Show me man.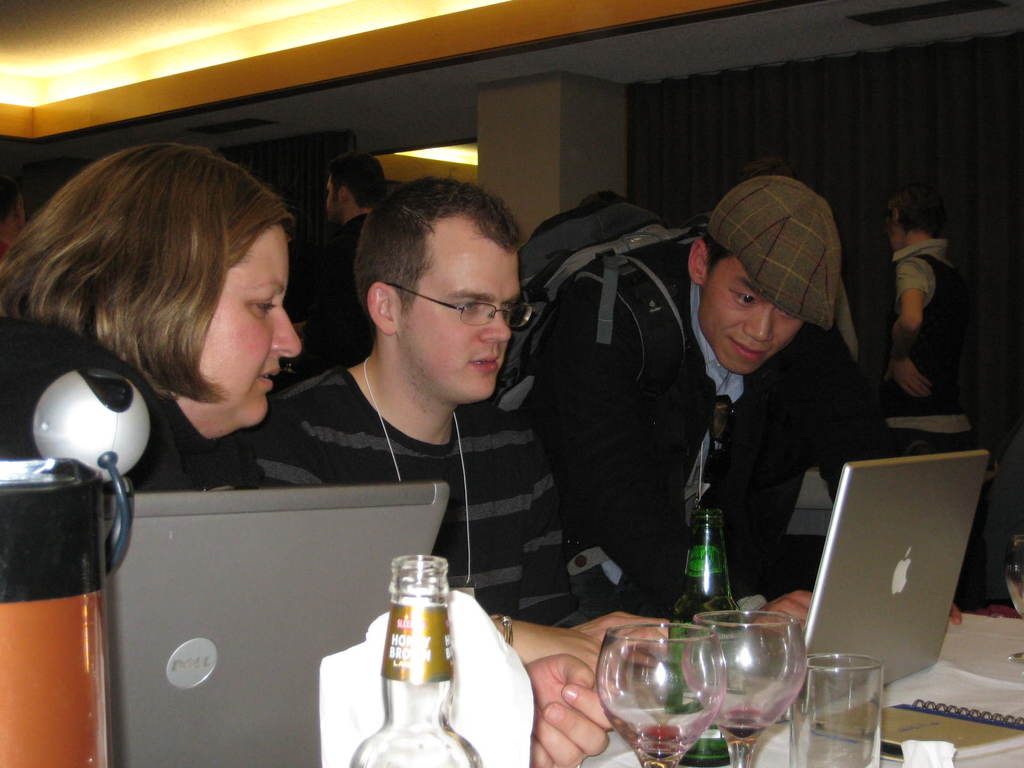
man is here: <region>246, 193, 598, 591</region>.
